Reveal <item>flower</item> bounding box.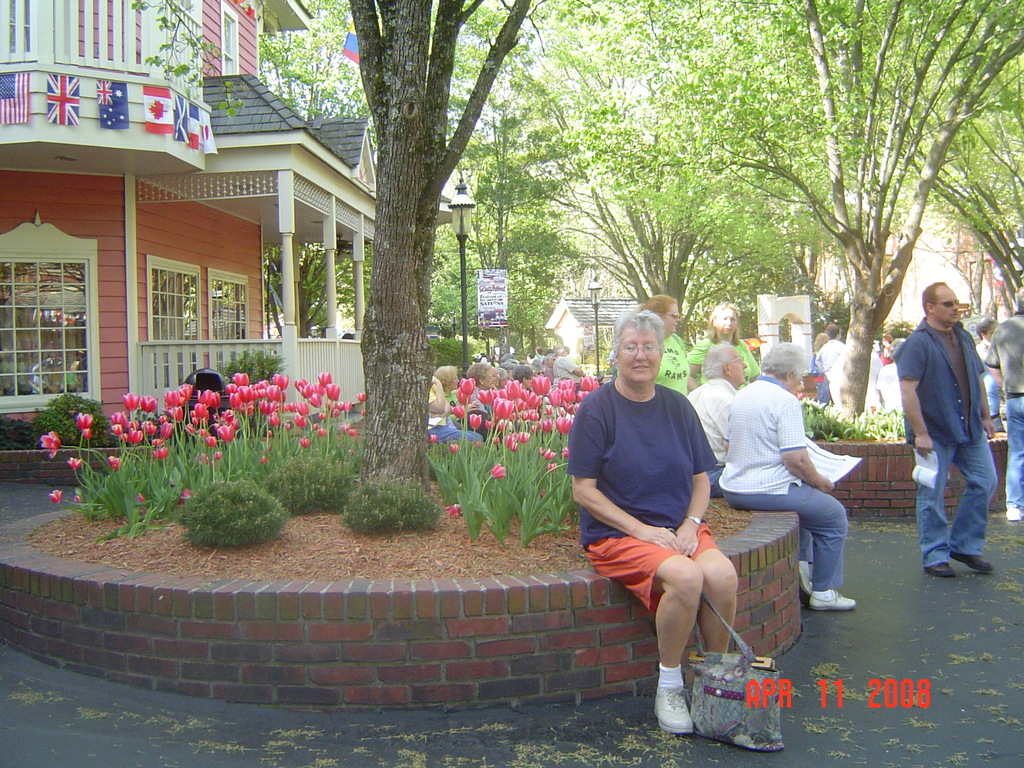
Revealed: locate(75, 410, 92, 431).
